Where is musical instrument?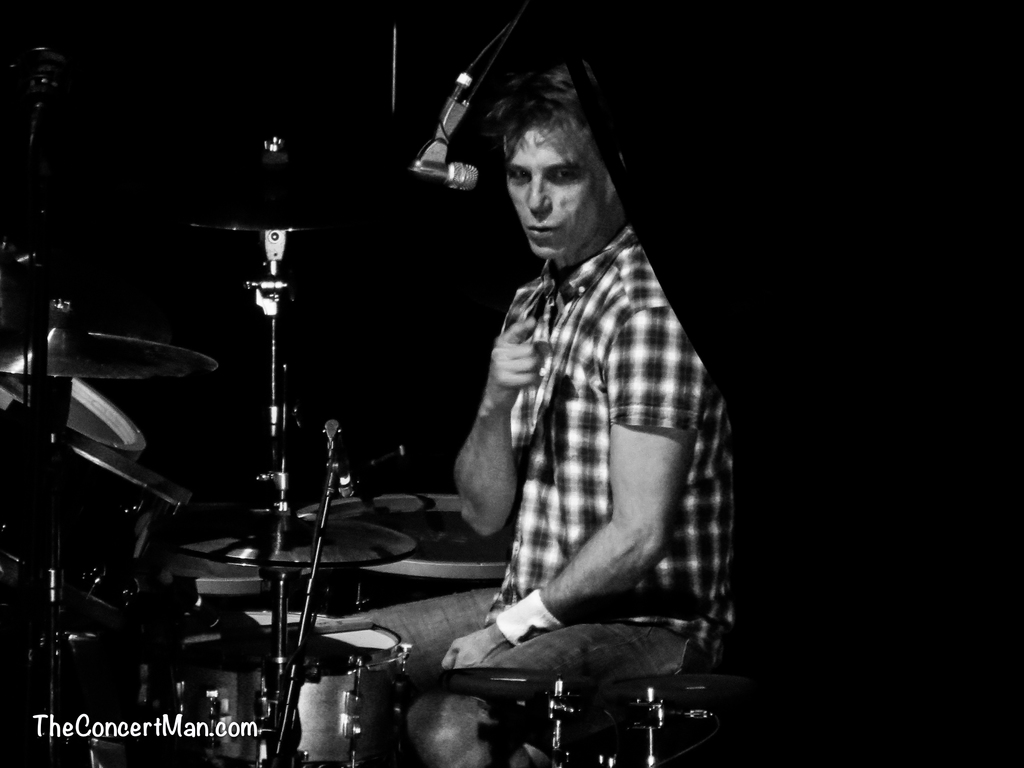
[395, 662, 595, 708].
